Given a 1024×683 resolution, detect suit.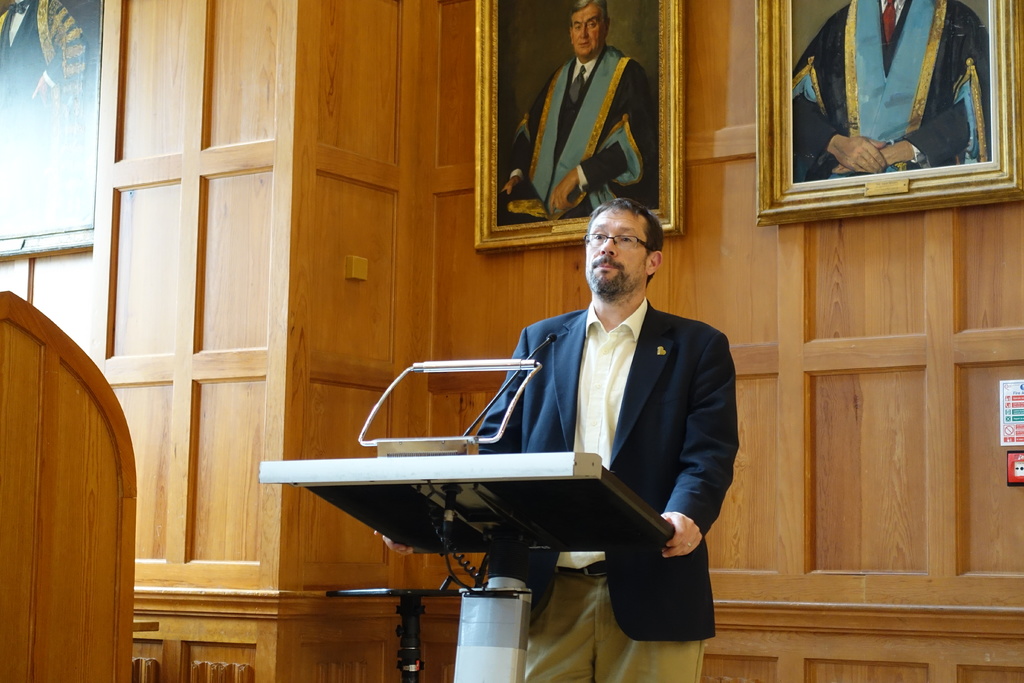
[477,296,740,682].
